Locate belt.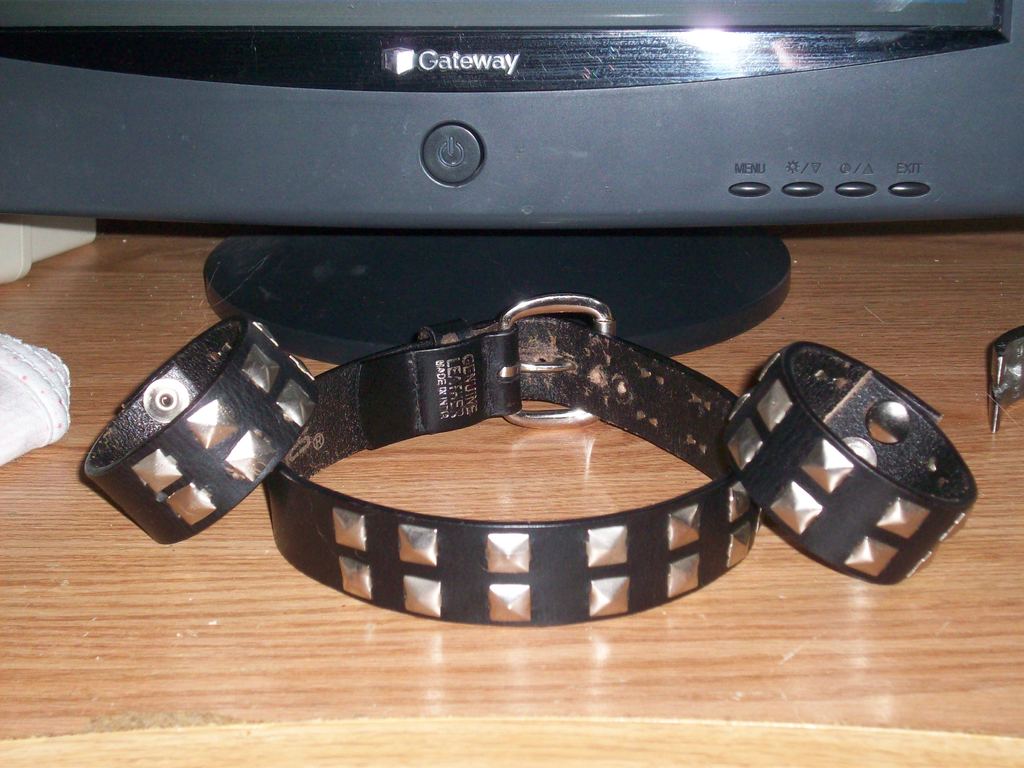
Bounding box: (left=253, top=295, right=762, bottom=627).
